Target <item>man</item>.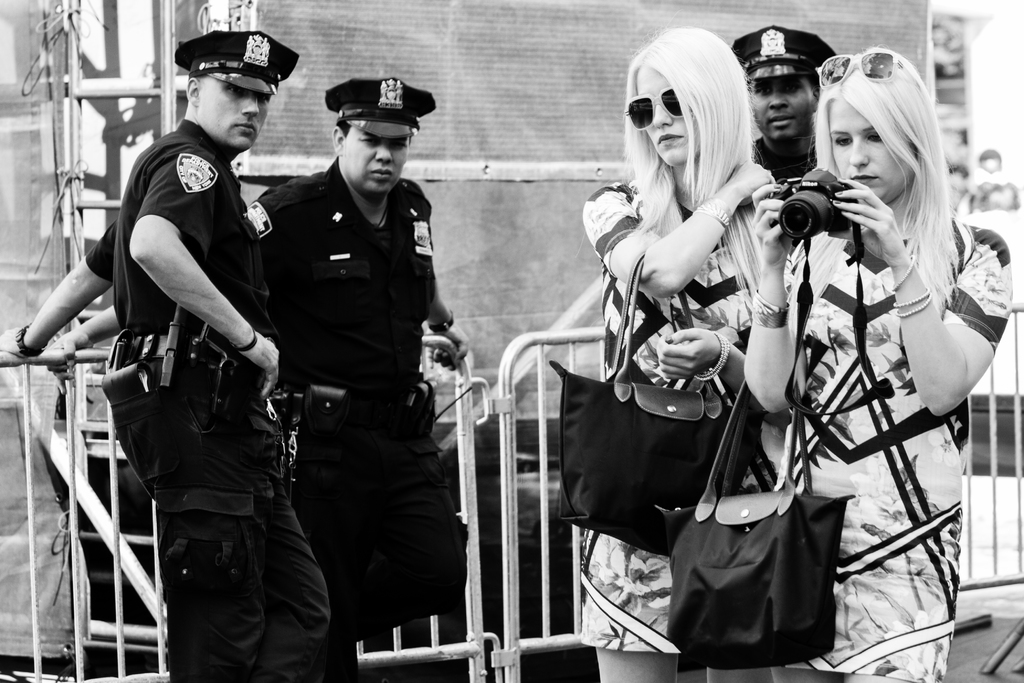
Target region: (10,0,344,682).
